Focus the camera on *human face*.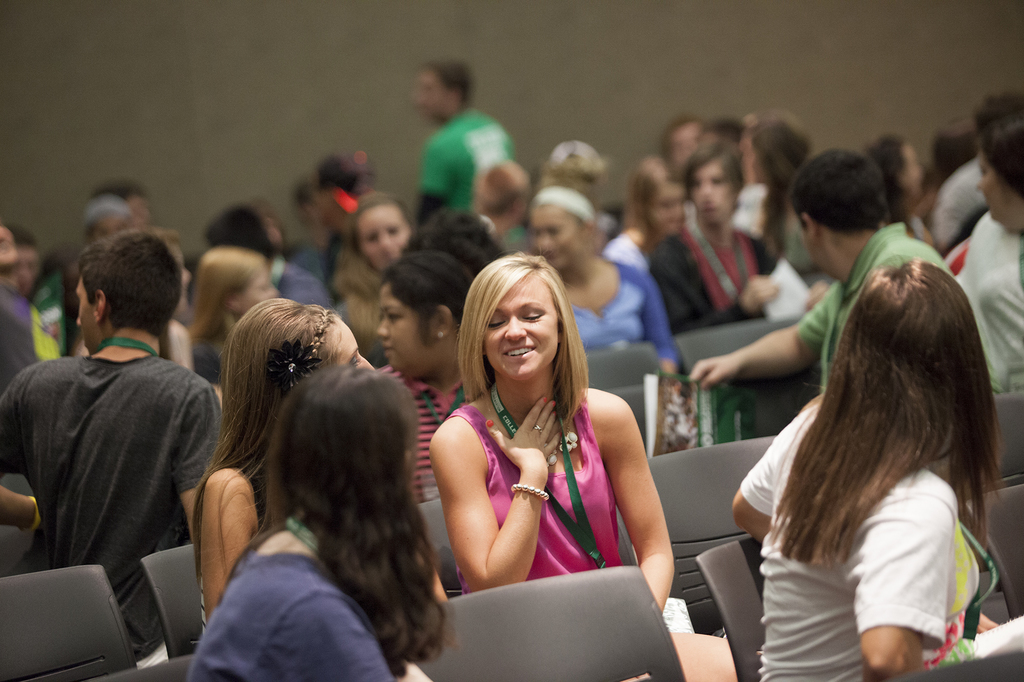
Focus region: (655, 178, 681, 230).
